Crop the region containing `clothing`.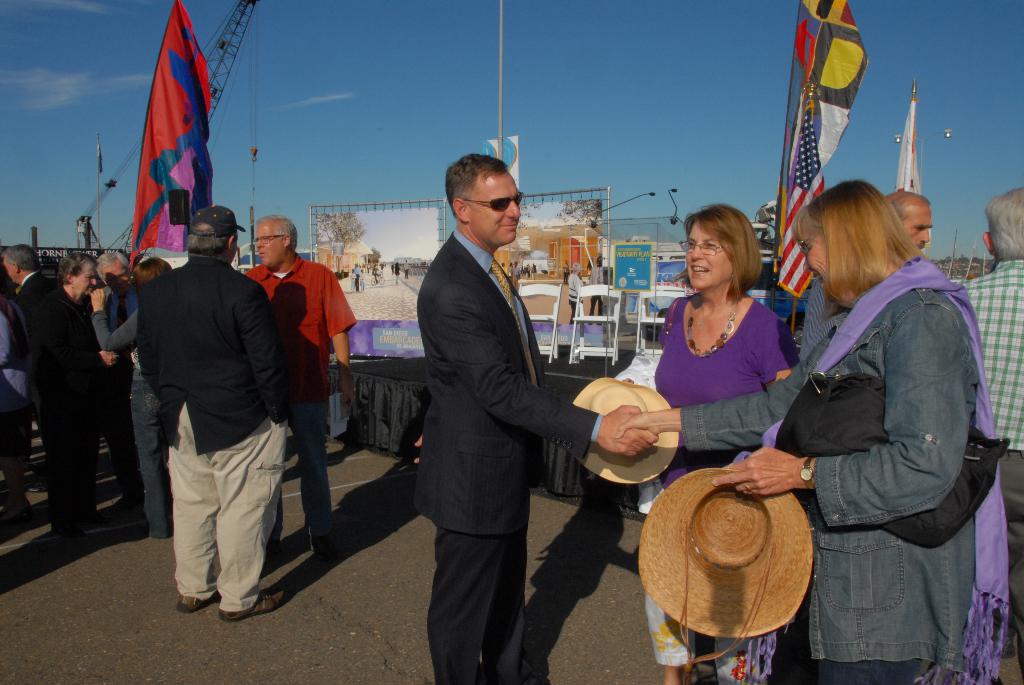
Crop region: <bbox>10, 261, 84, 503</bbox>.
